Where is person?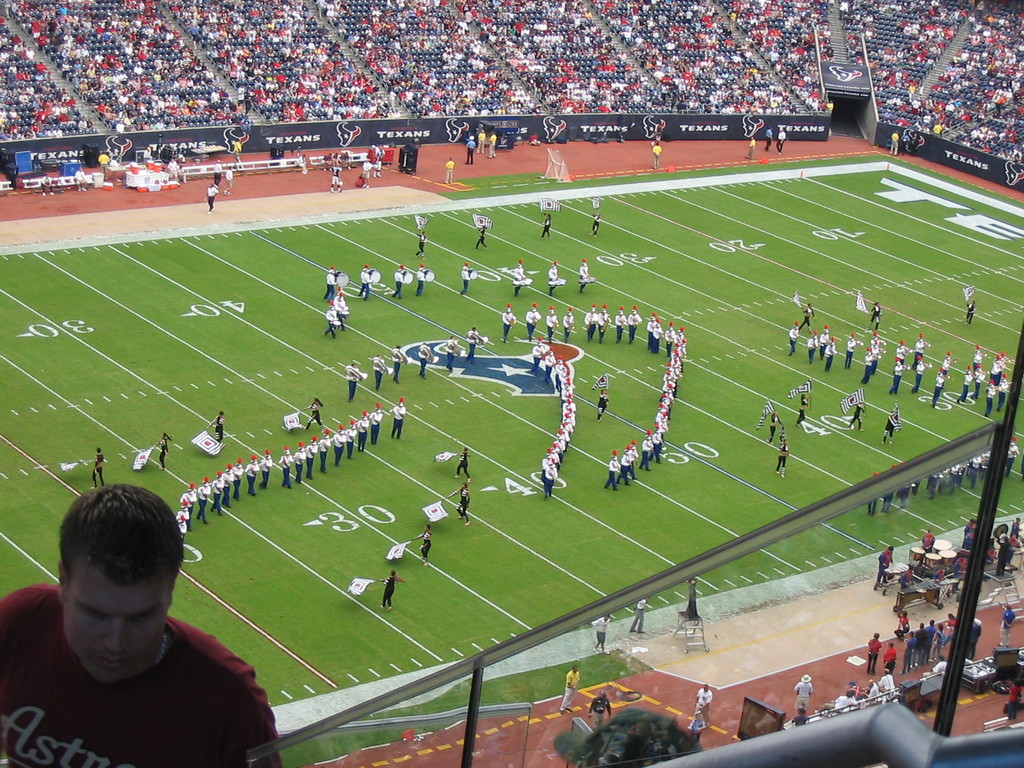
444, 154, 456, 184.
